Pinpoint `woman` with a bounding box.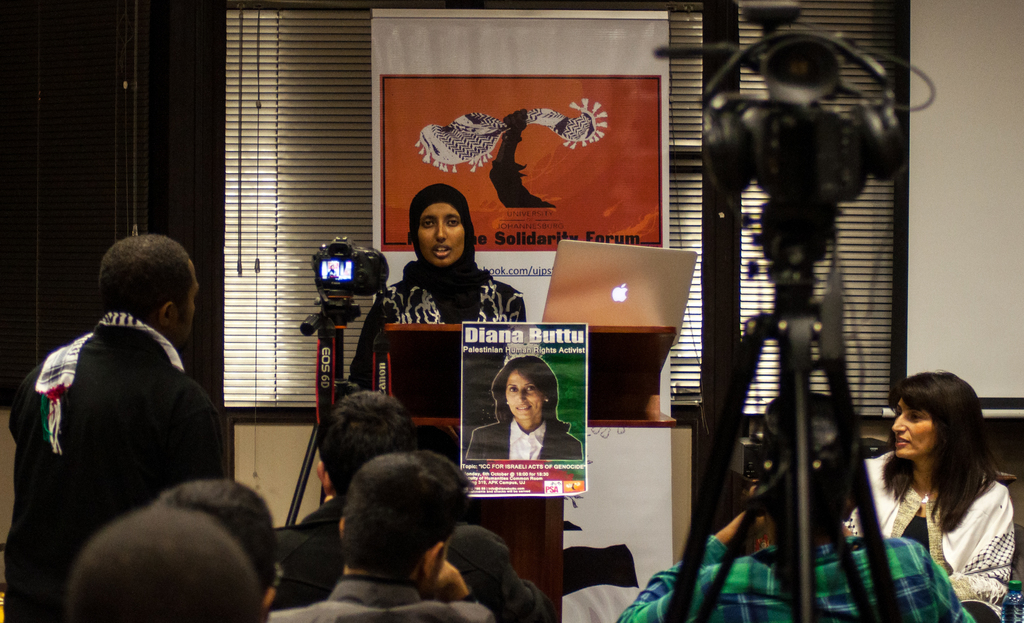
(851, 366, 1018, 618).
